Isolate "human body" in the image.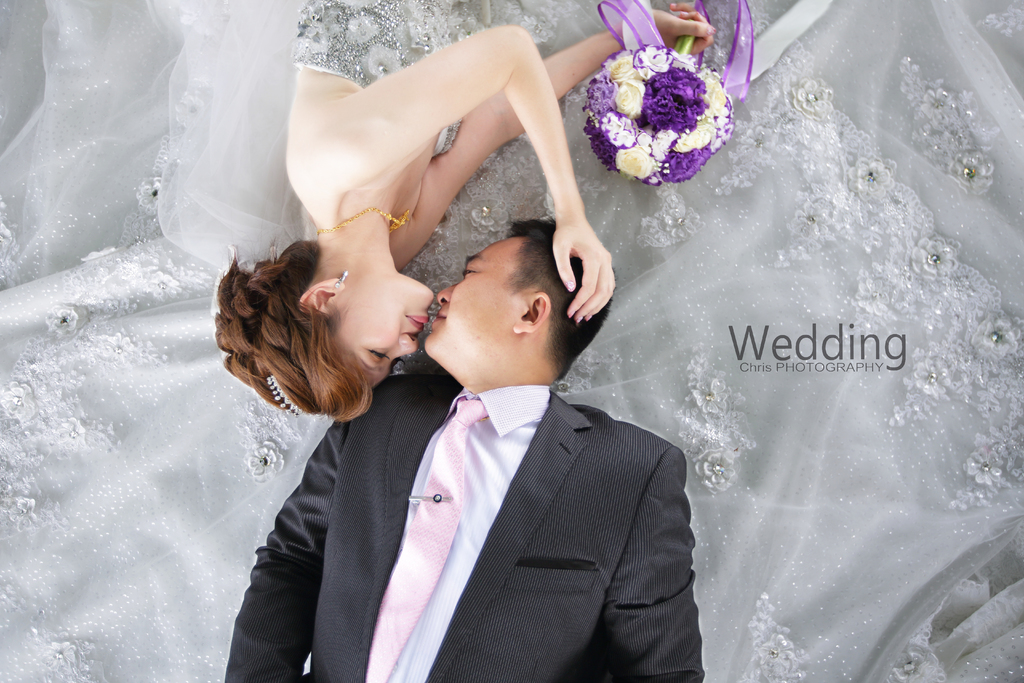
Isolated region: {"left": 228, "top": 220, "right": 701, "bottom": 682}.
